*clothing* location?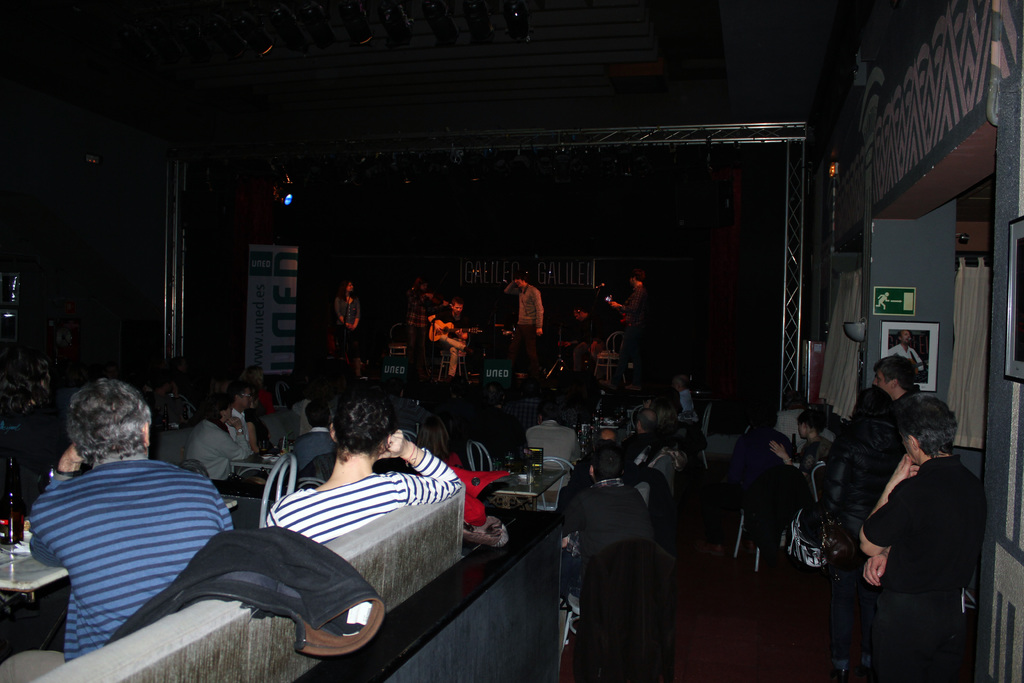
(193,423,246,481)
